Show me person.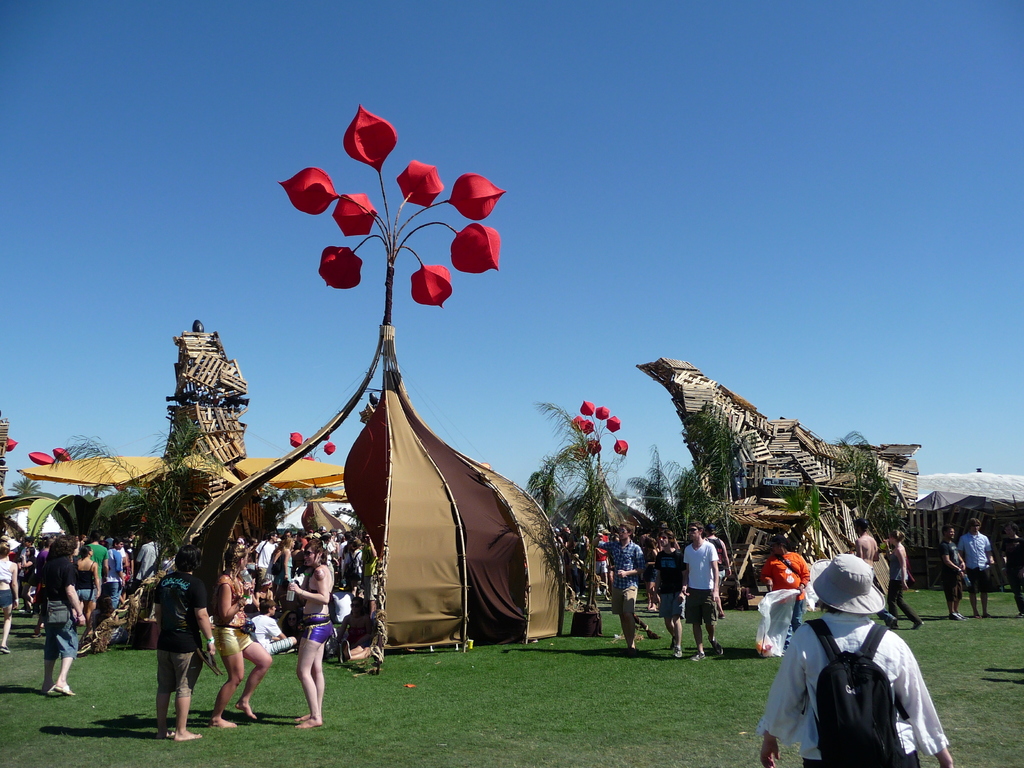
person is here: 856:516:893:630.
